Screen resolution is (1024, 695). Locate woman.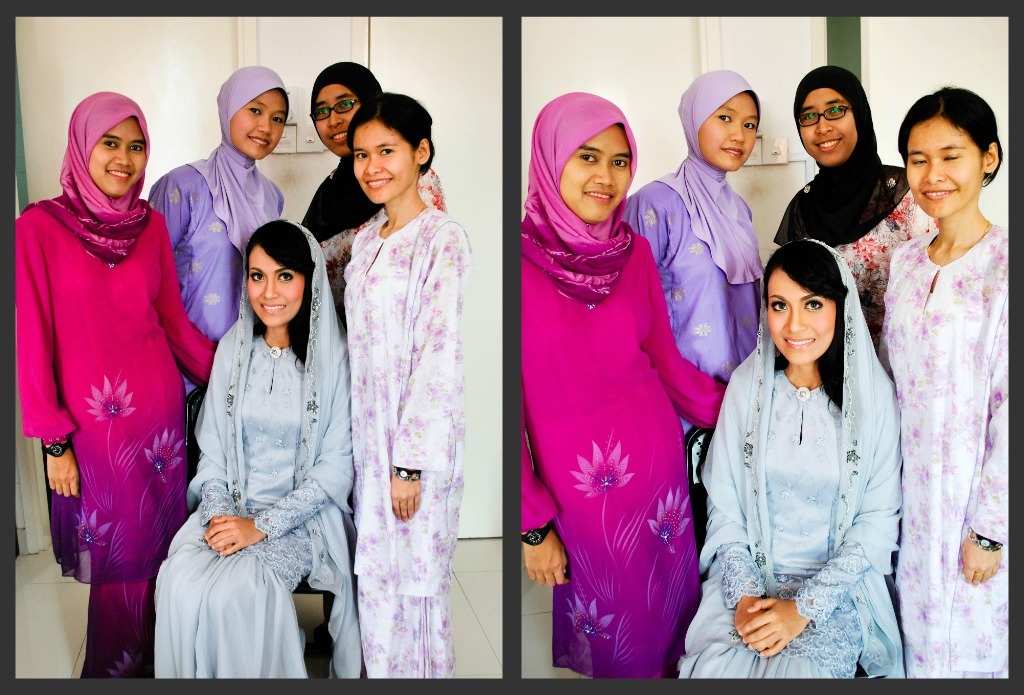
bbox(681, 237, 908, 673).
